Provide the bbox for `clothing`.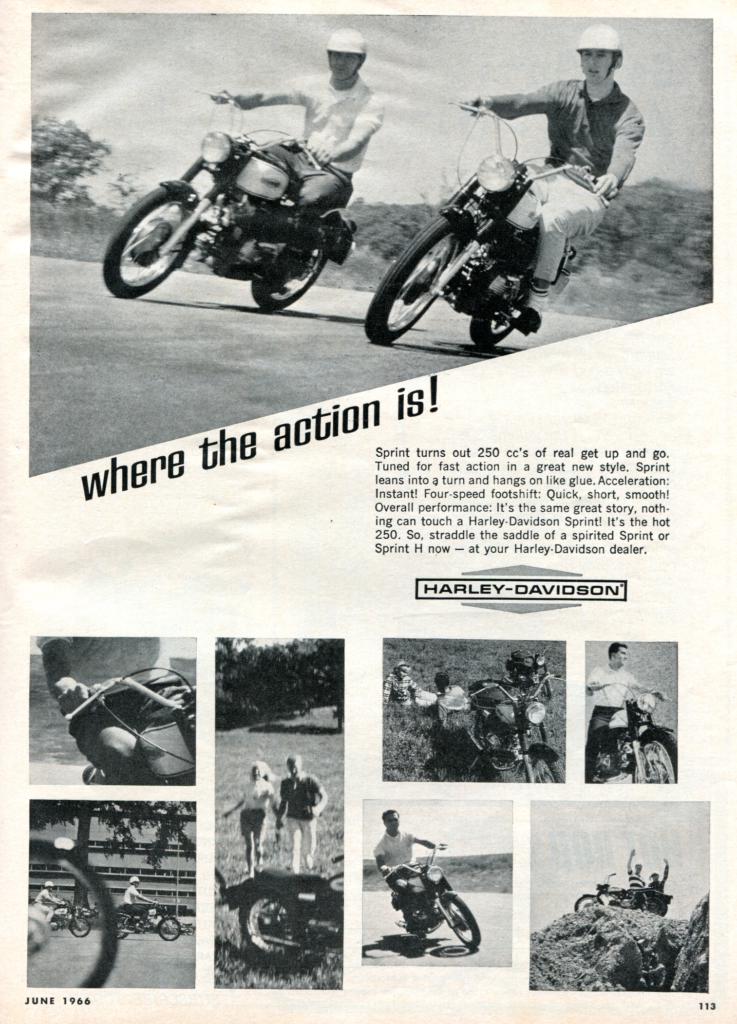
{"x1": 483, "y1": 45, "x2": 645, "y2": 280}.
